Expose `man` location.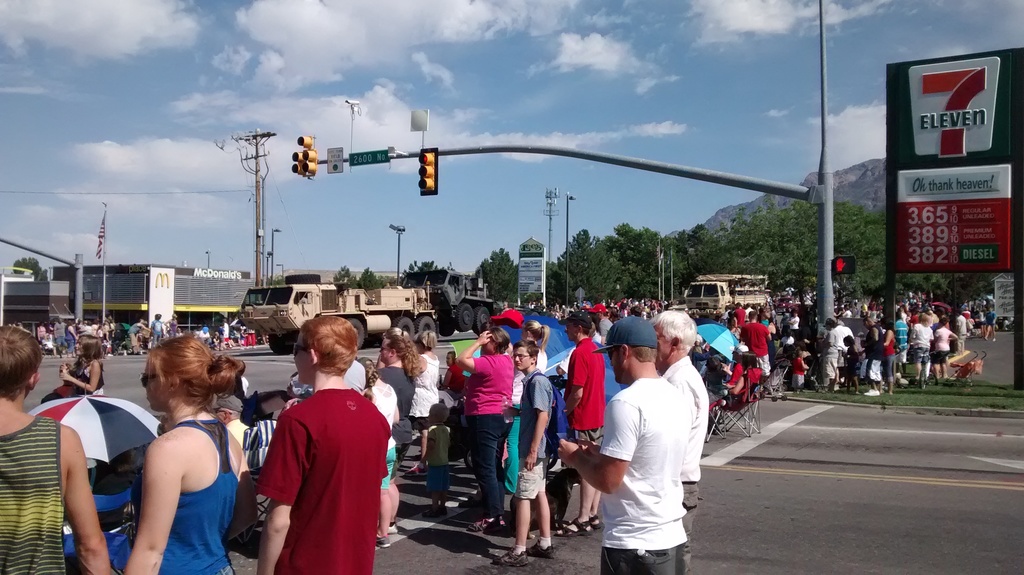
Exposed at region(51, 316, 67, 346).
